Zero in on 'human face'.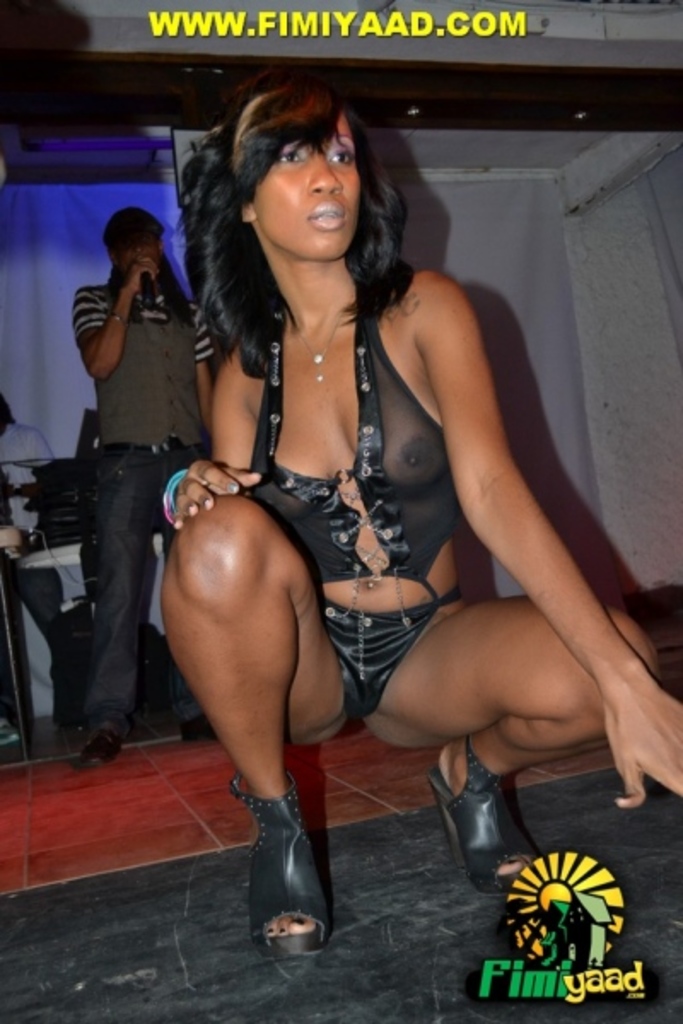
Zeroed in: (118,227,174,285).
